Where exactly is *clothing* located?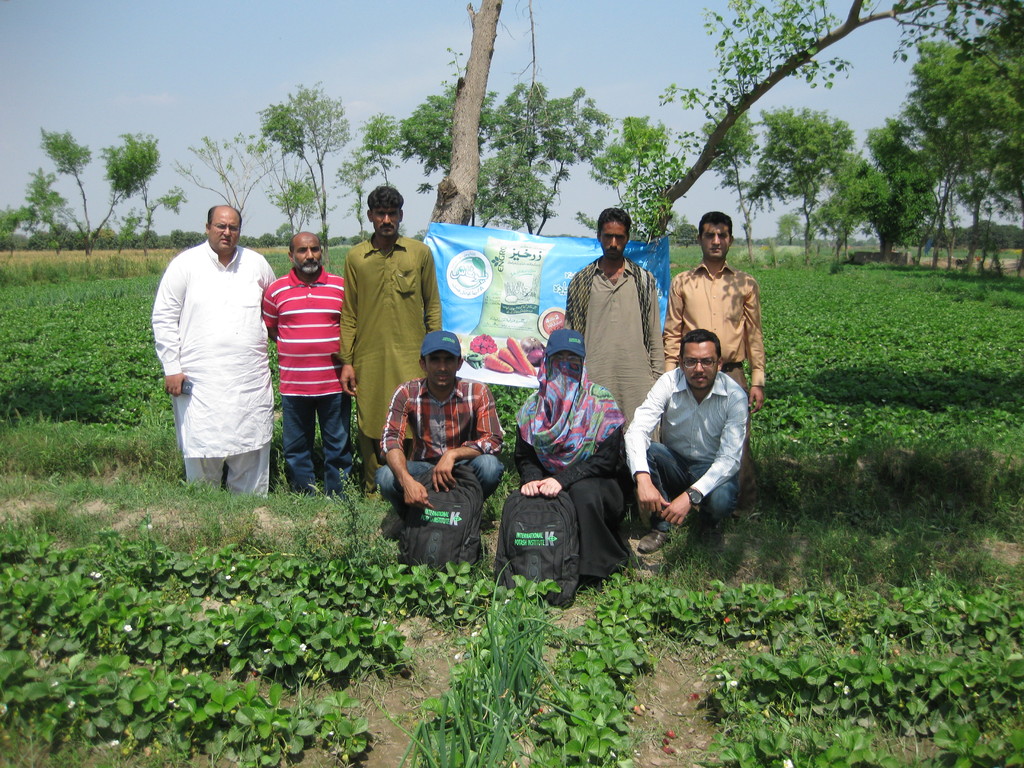
Its bounding box is 520:353:633:582.
